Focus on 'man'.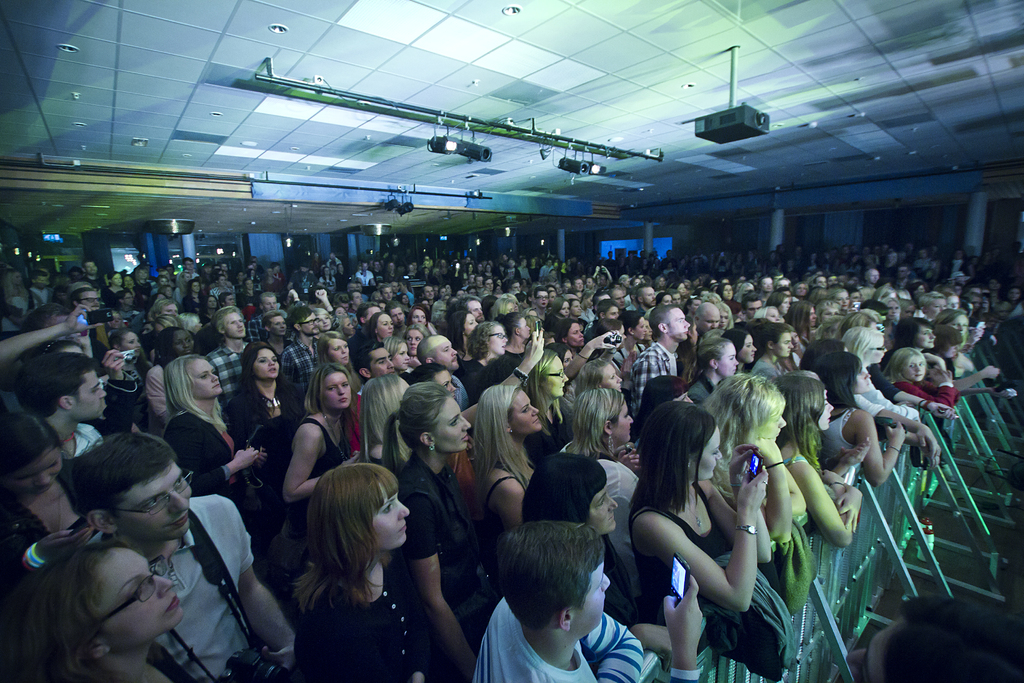
Focused at box=[350, 340, 400, 383].
